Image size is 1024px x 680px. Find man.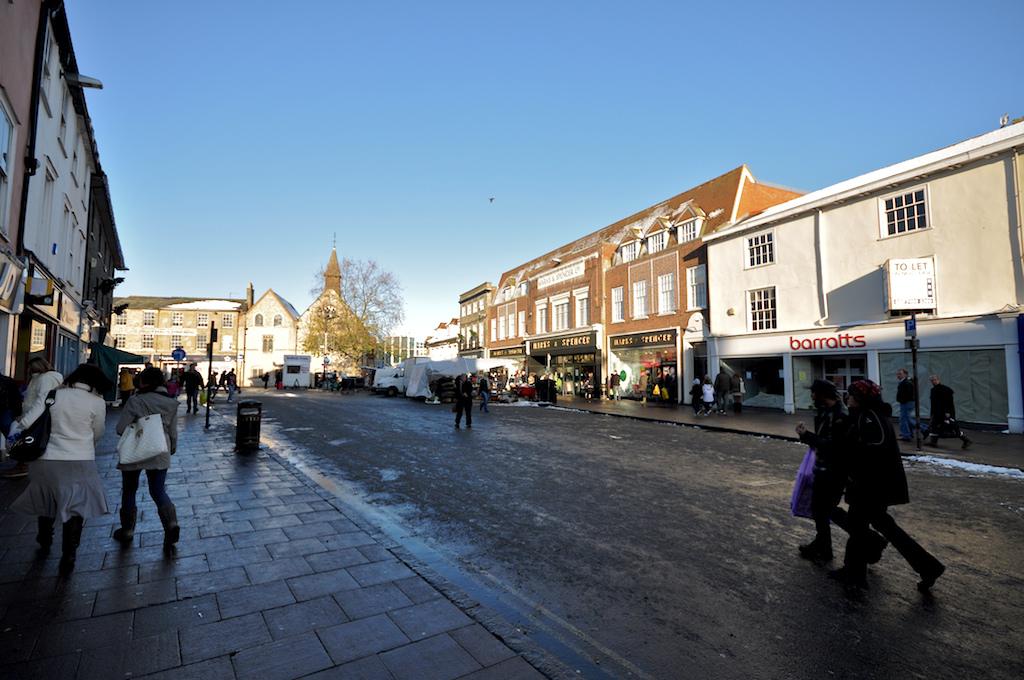
(452, 372, 474, 429).
